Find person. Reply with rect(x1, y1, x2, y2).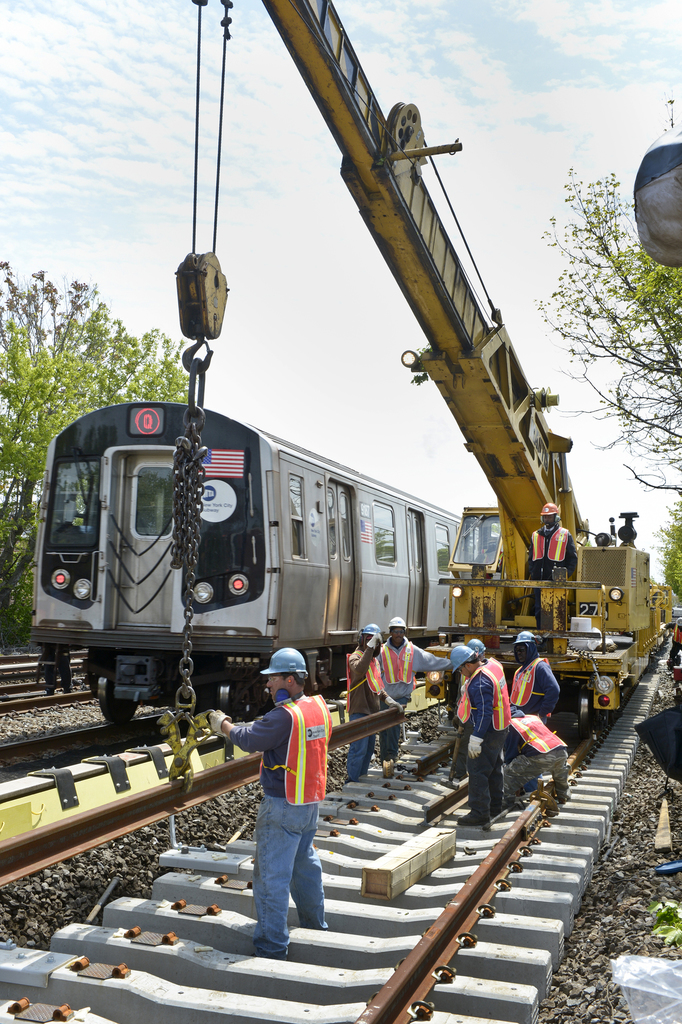
rect(510, 705, 562, 794).
